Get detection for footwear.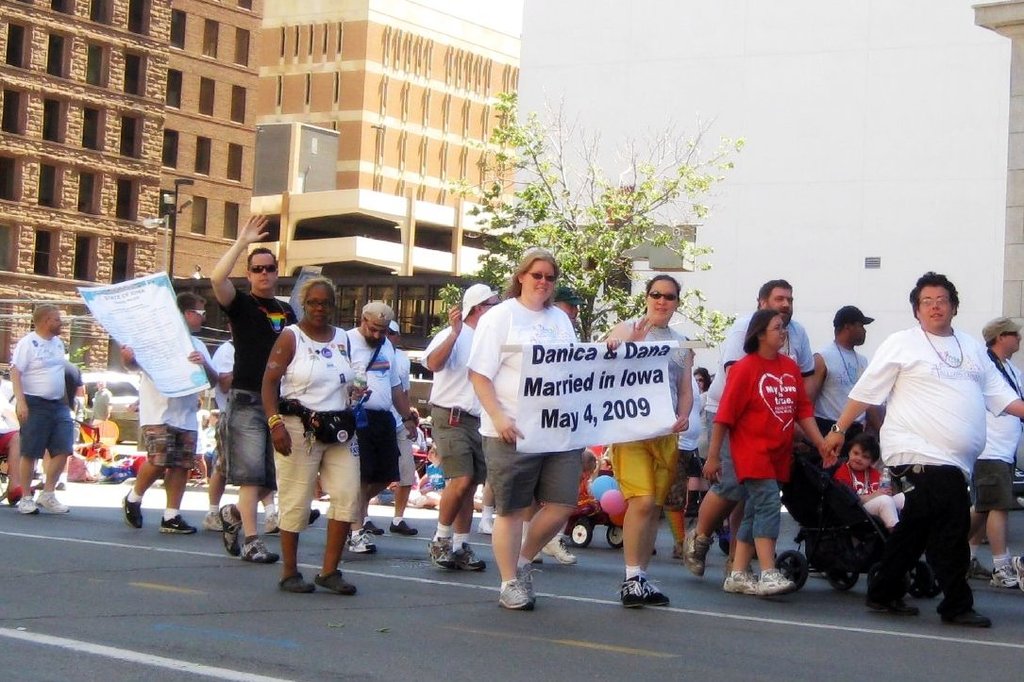
Detection: [x1=684, y1=528, x2=714, y2=578].
